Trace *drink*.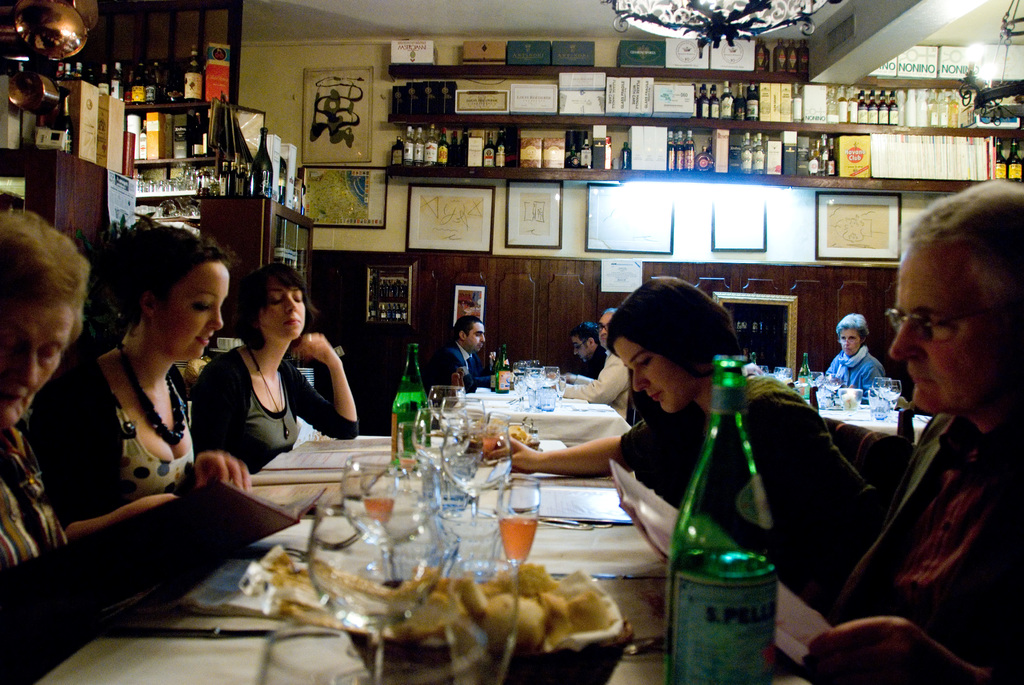
Traced to 515 372 525 375.
